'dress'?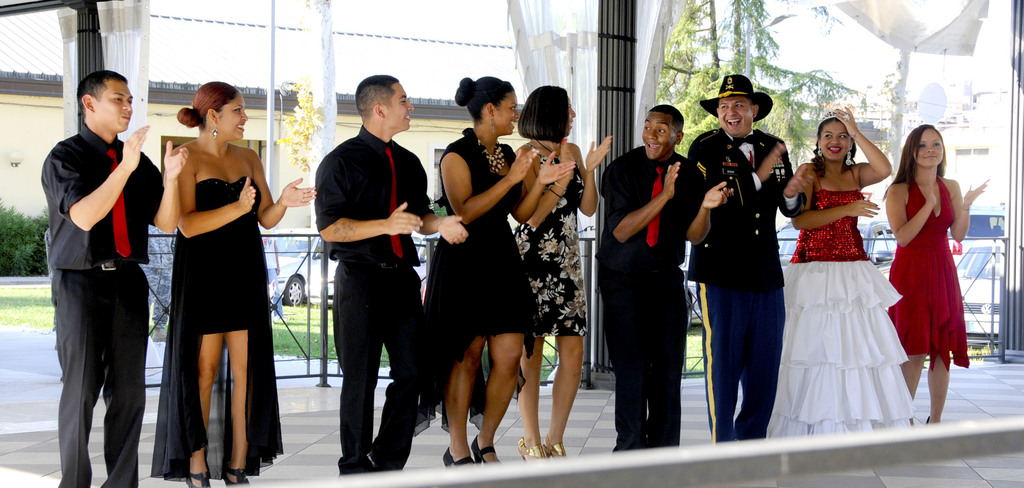
[513,151,590,338]
